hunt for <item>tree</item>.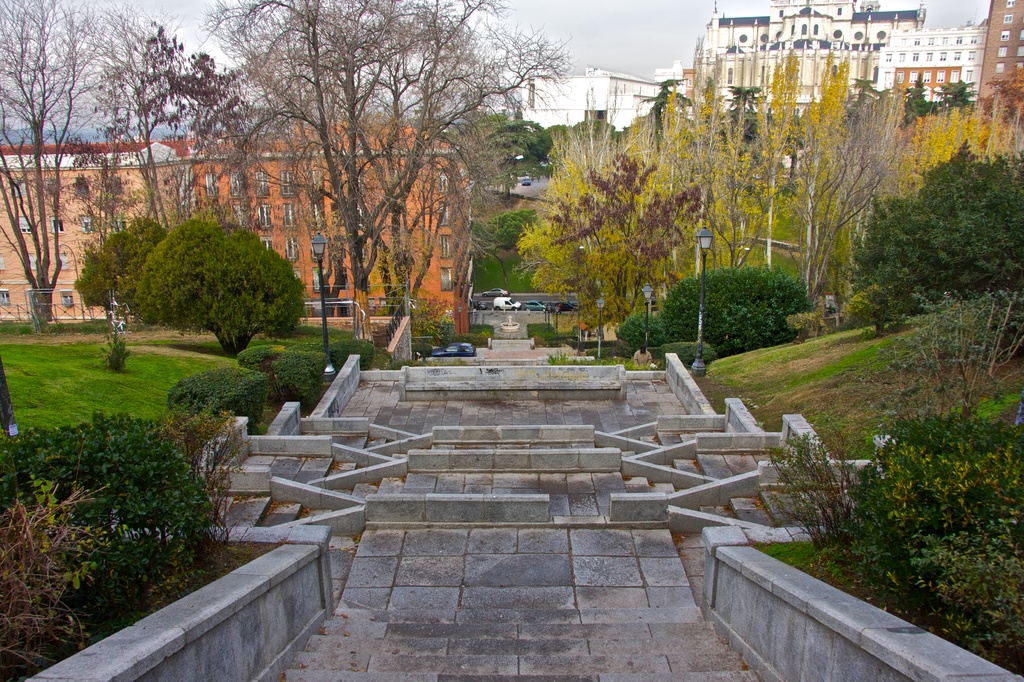
Hunted down at select_region(628, 36, 850, 271).
